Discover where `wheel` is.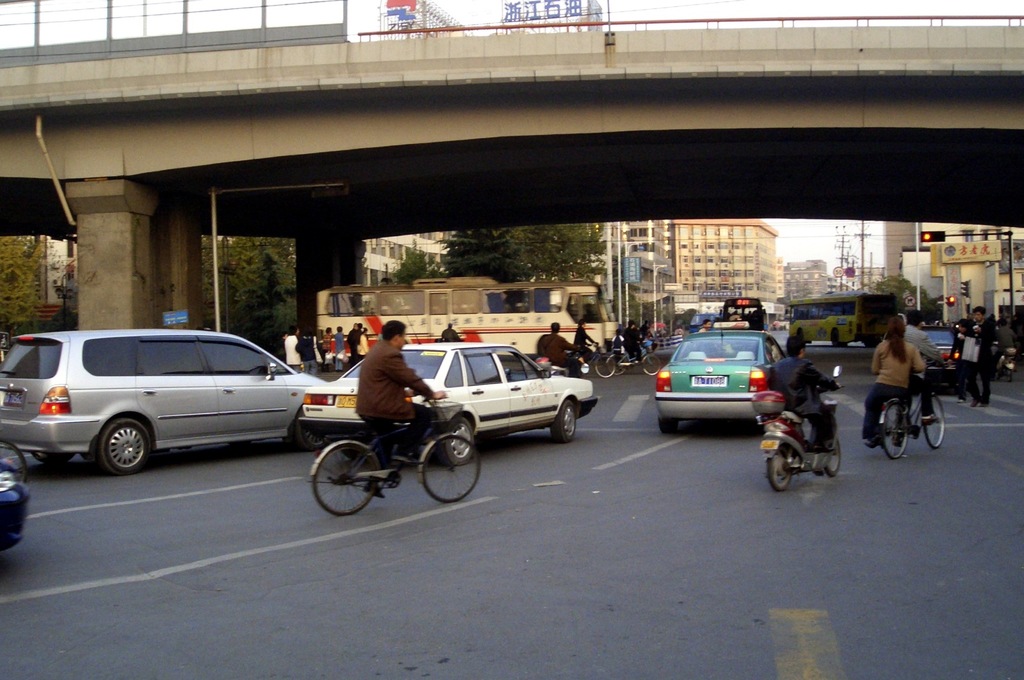
Discovered at rect(881, 400, 908, 461).
